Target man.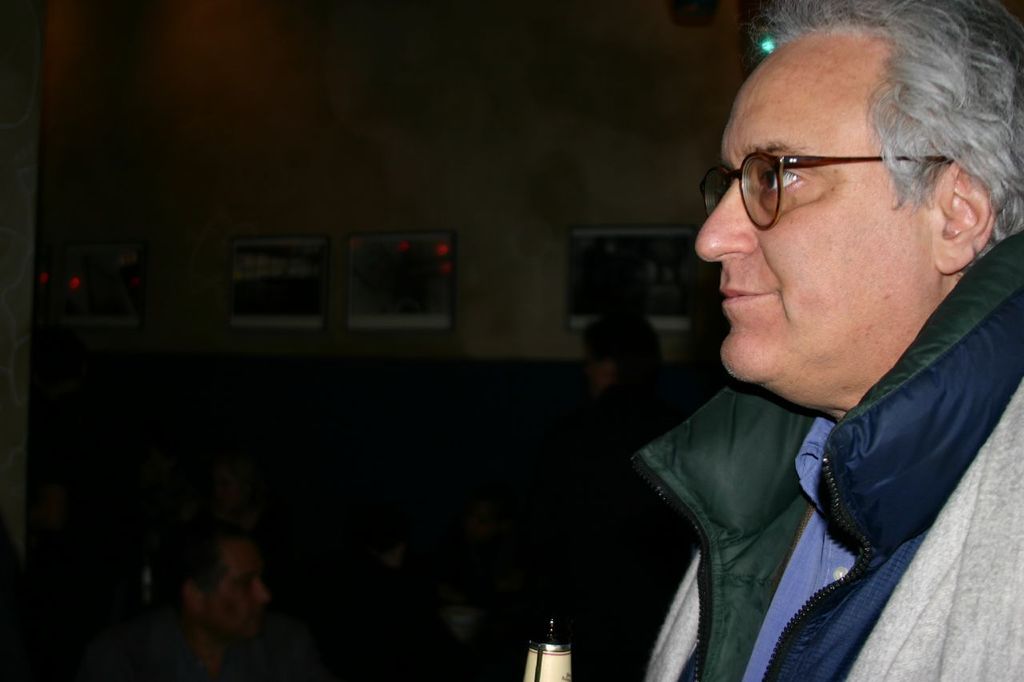
Target region: <region>137, 521, 286, 681</region>.
